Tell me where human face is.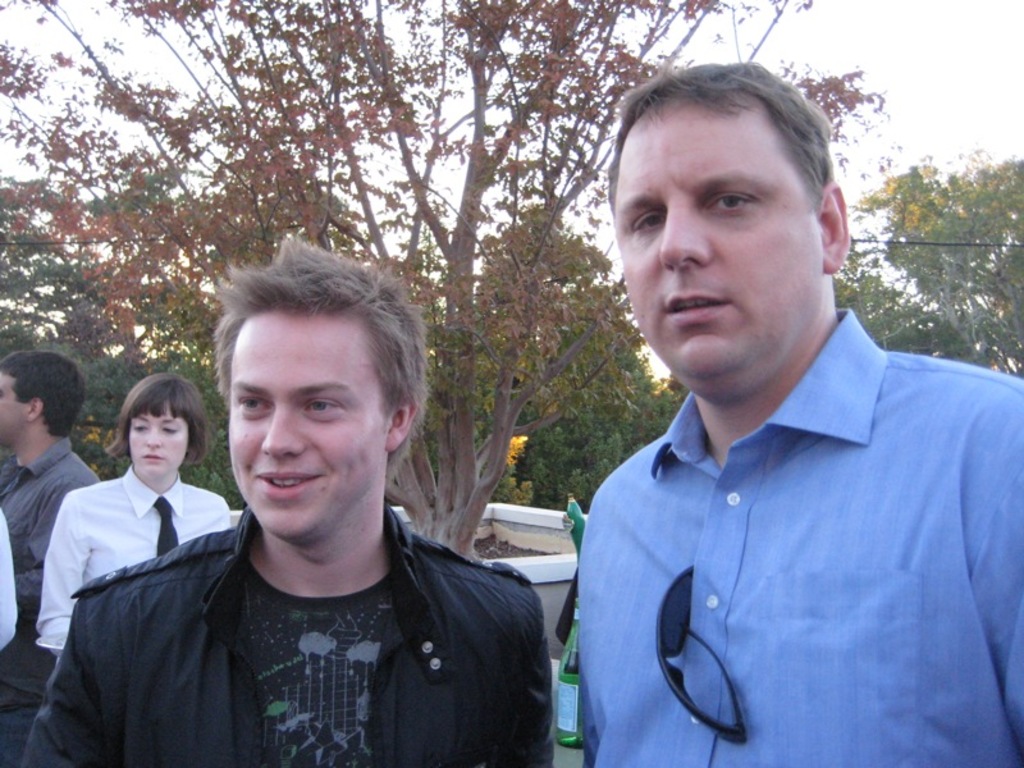
human face is at rect(223, 320, 393, 543).
